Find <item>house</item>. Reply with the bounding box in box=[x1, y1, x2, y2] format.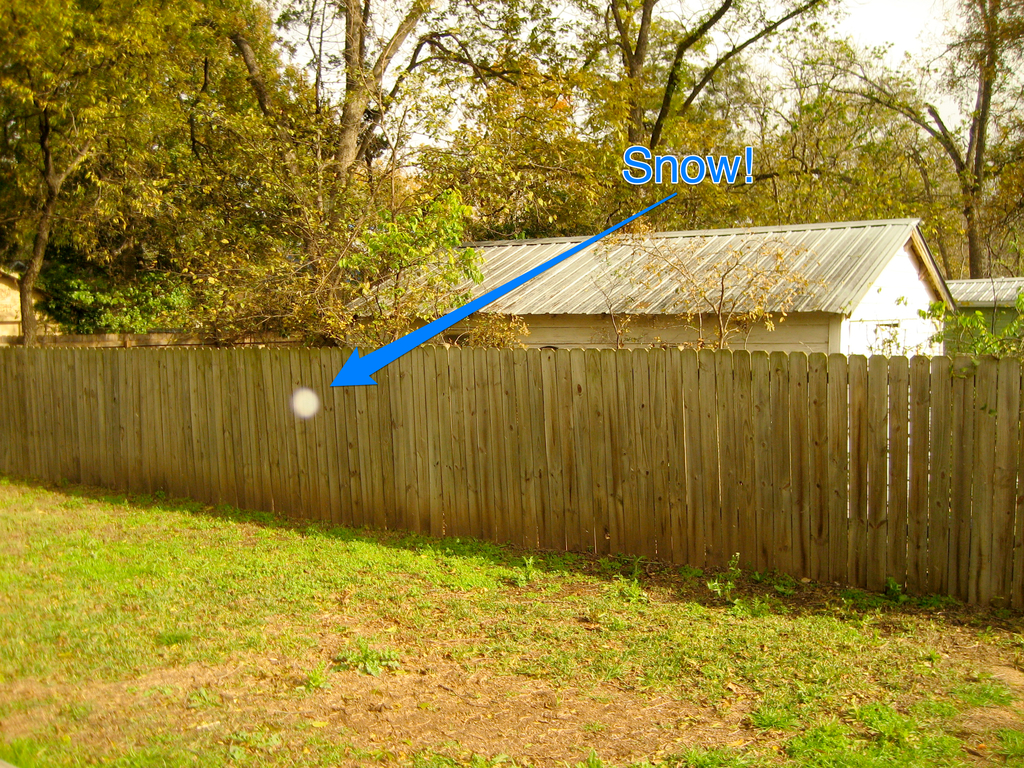
box=[0, 262, 66, 337].
